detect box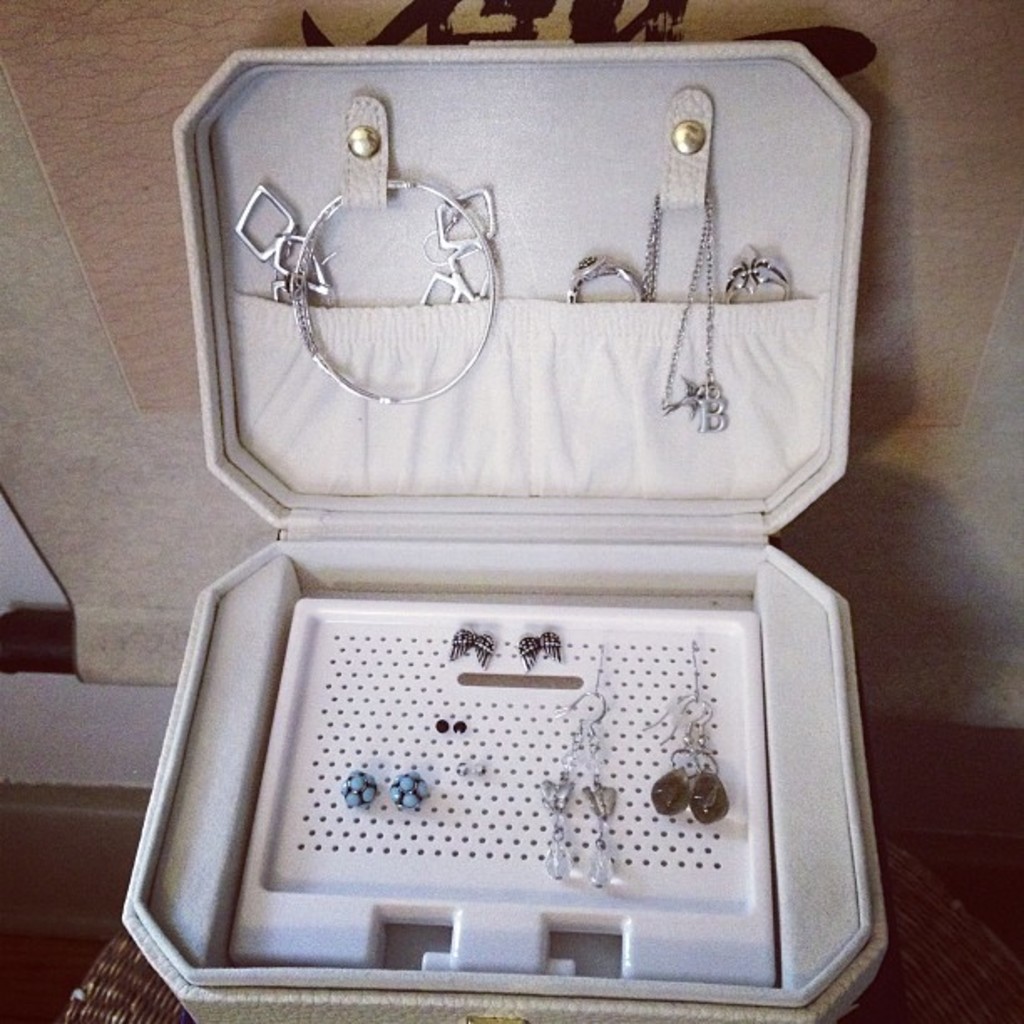
BBox(122, 42, 890, 1022)
